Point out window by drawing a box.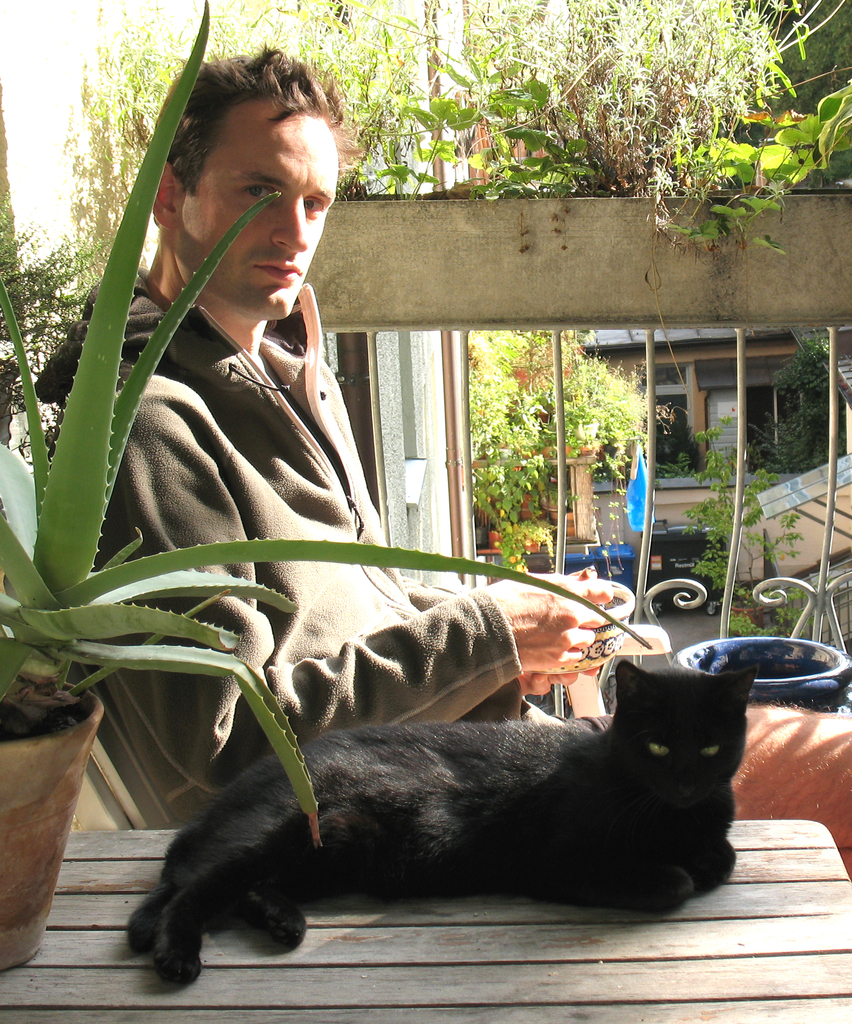
[left=635, top=391, right=693, bottom=472].
